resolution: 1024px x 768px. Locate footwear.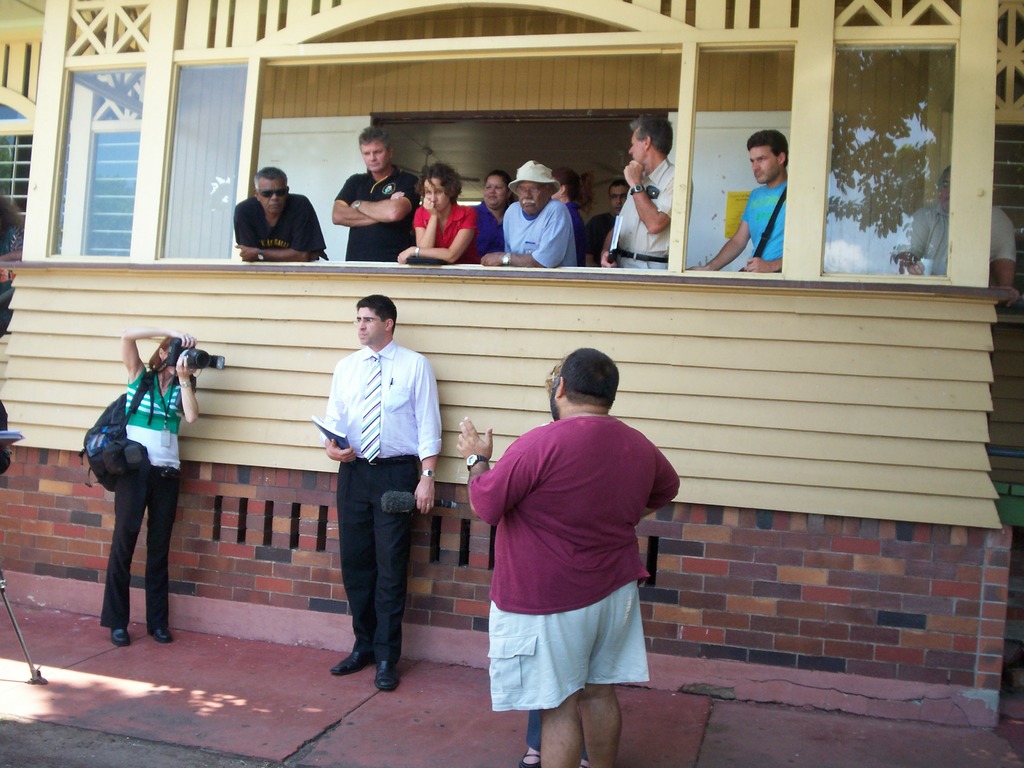
[left=520, top=746, right=541, bottom=767].
